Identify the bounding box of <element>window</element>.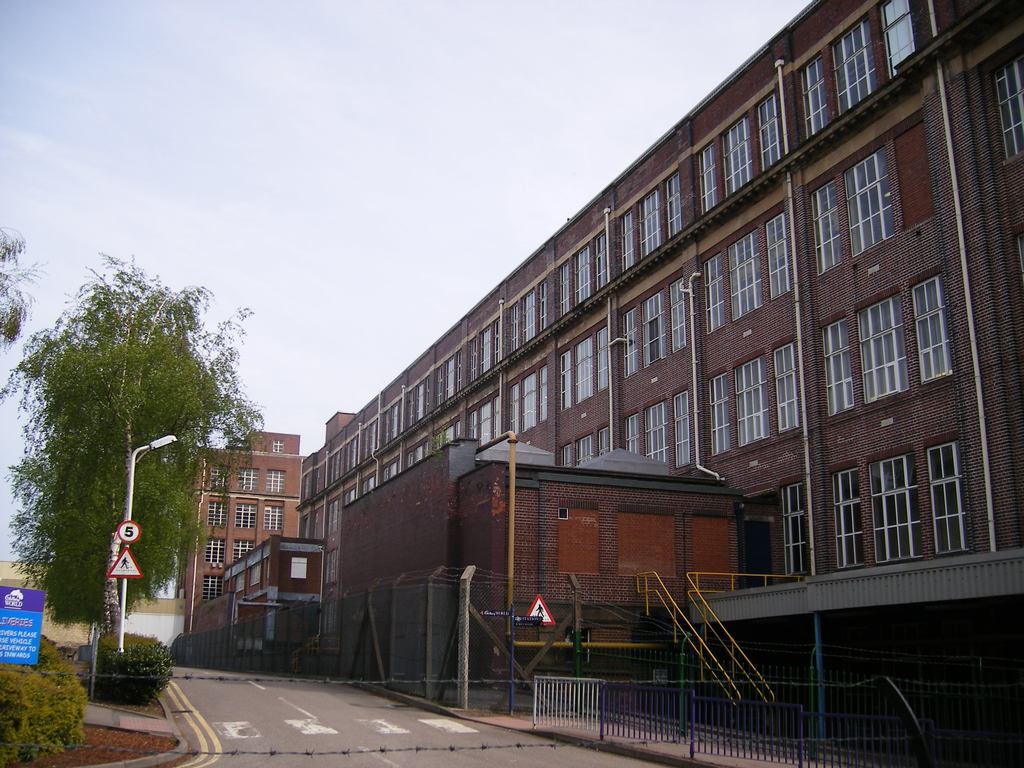
box=[643, 289, 664, 376].
